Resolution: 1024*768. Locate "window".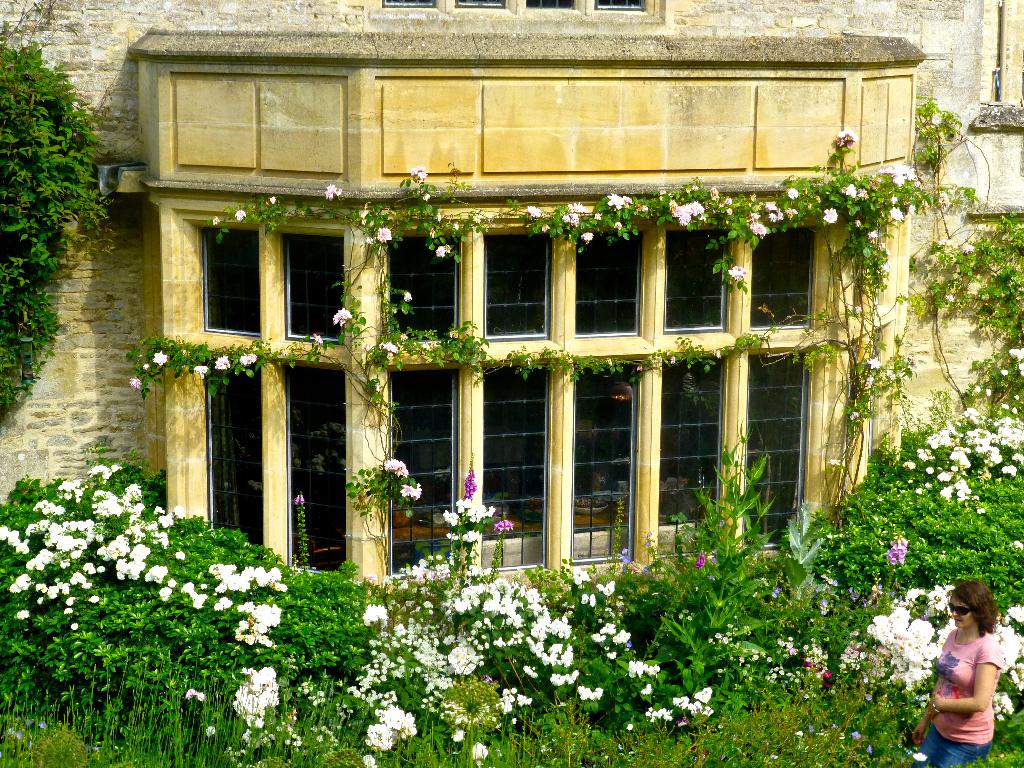
662/230/727/333.
